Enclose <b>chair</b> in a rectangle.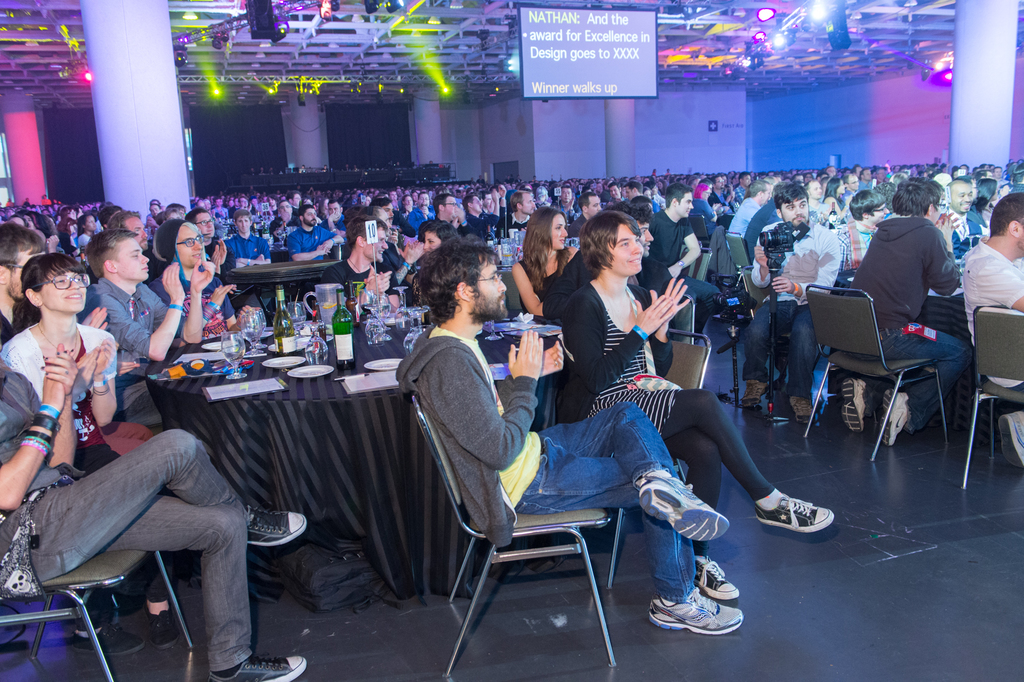
{"x1": 405, "y1": 369, "x2": 674, "y2": 681}.
